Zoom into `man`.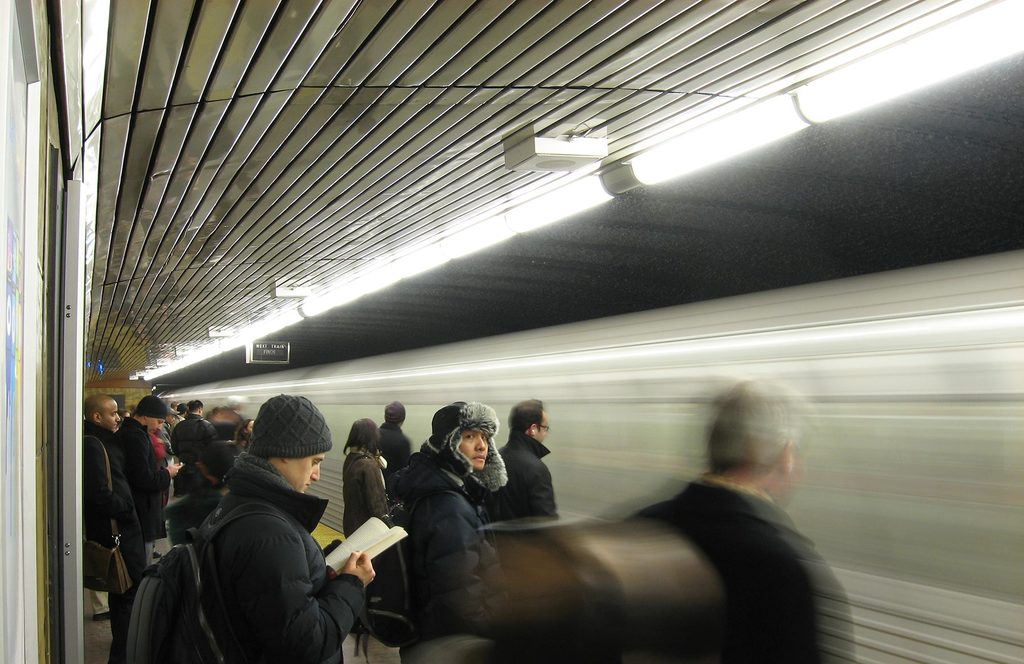
Zoom target: left=613, top=383, right=851, bottom=663.
